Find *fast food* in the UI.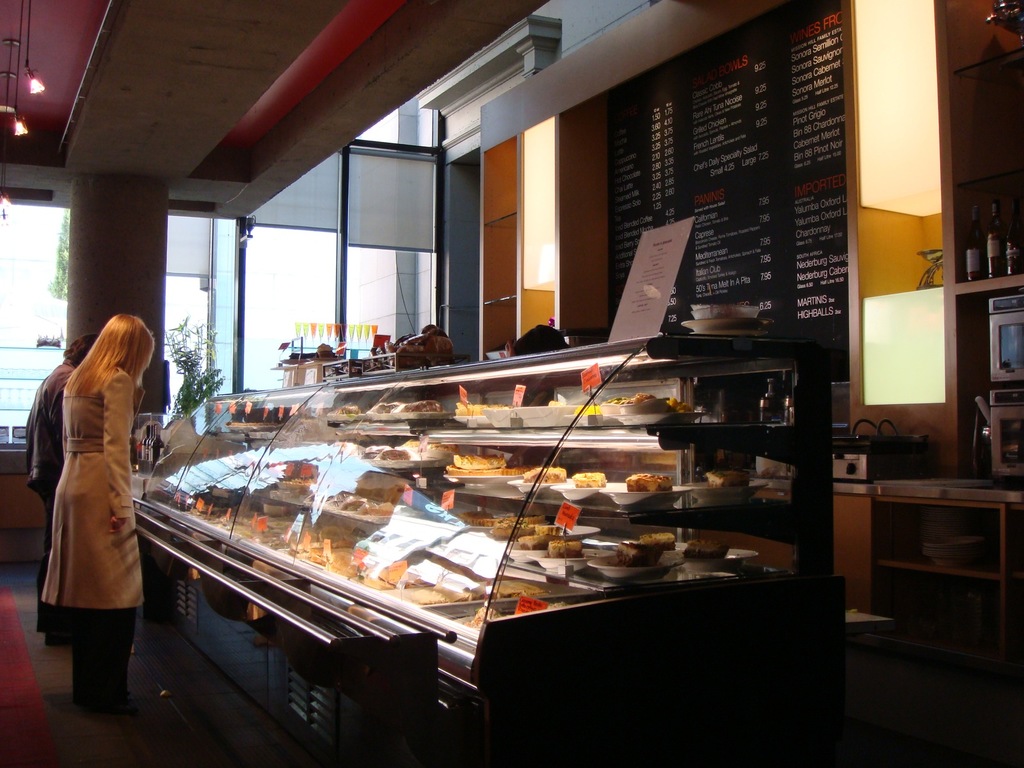
UI element at 268, 478, 399, 518.
